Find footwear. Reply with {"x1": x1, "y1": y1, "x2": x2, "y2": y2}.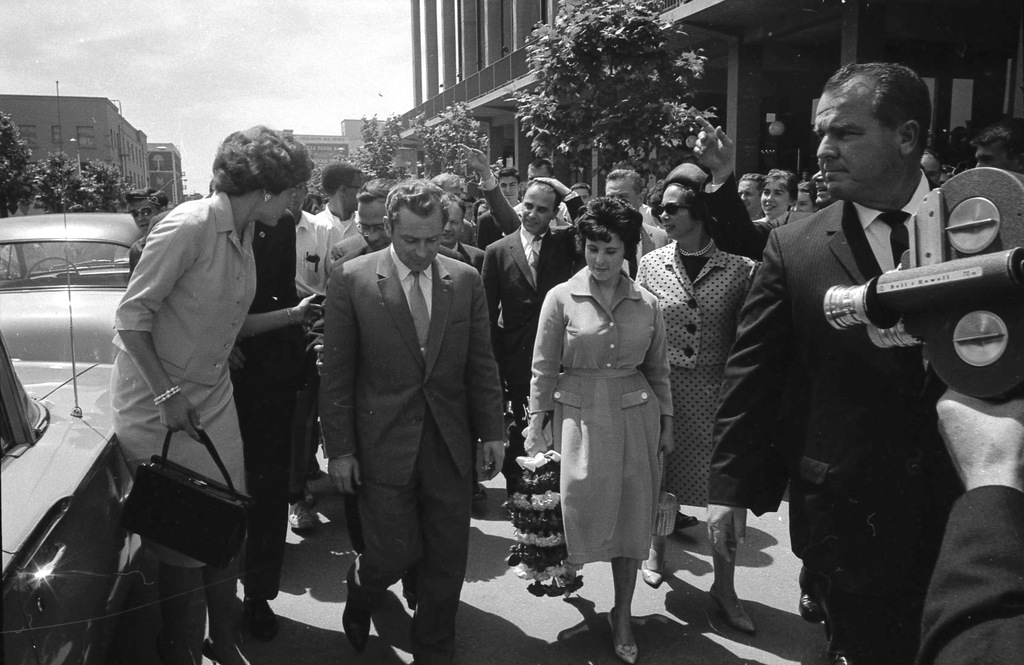
{"x1": 306, "y1": 468, "x2": 336, "y2": 496}.
